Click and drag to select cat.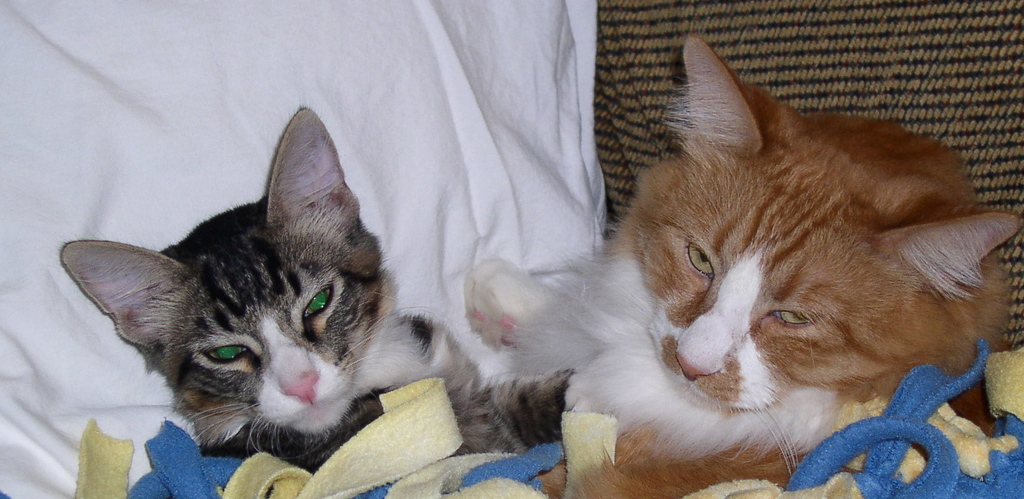
Selection: locate(52, 102, 576, 470).
